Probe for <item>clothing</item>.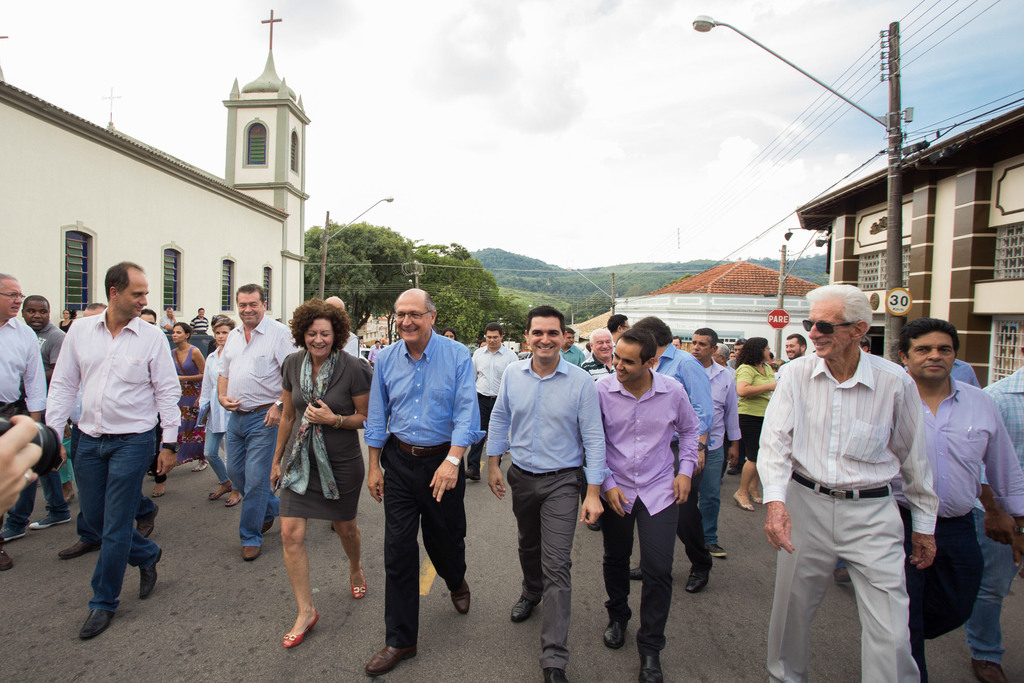
Probe result: Rect(192, 316, 212, 331).
